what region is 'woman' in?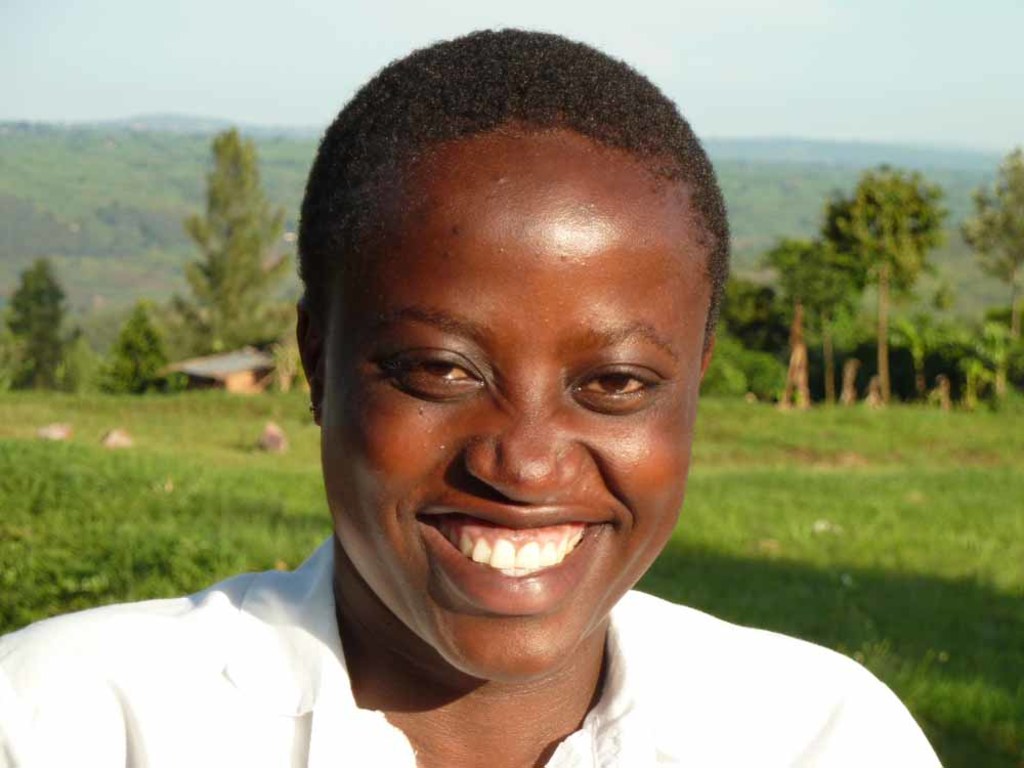
bbox(82, 41, 895, 767).
